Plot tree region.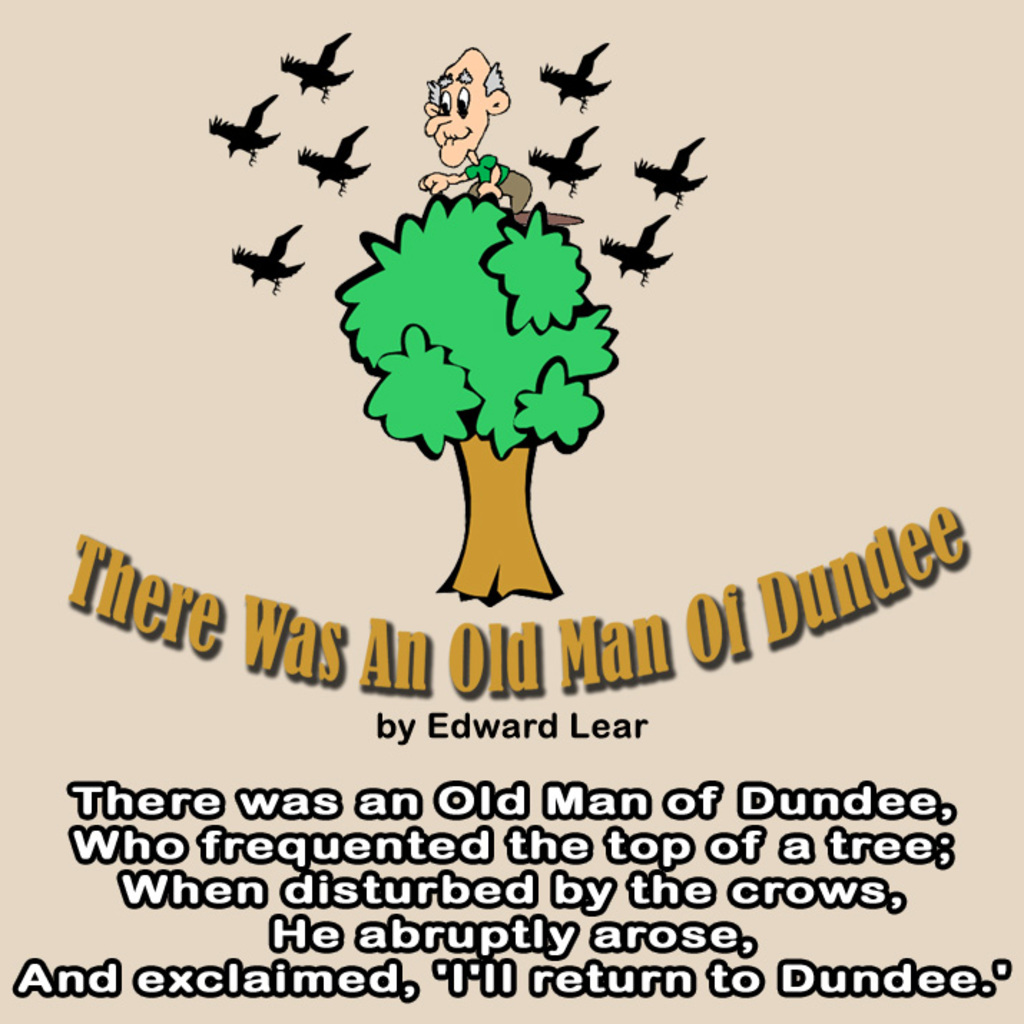
Plotted at box(332, 193, 619, 606).
